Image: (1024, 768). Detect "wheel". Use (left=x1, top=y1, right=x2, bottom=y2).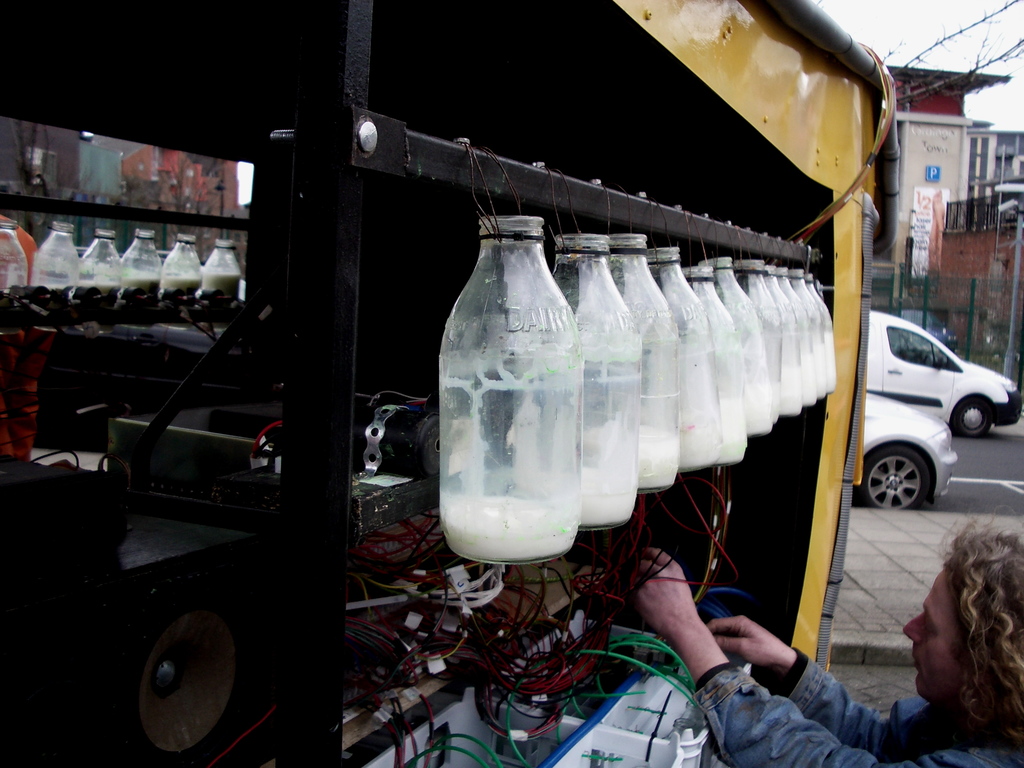
(left=950, top=395, right=997, bottom=444).
